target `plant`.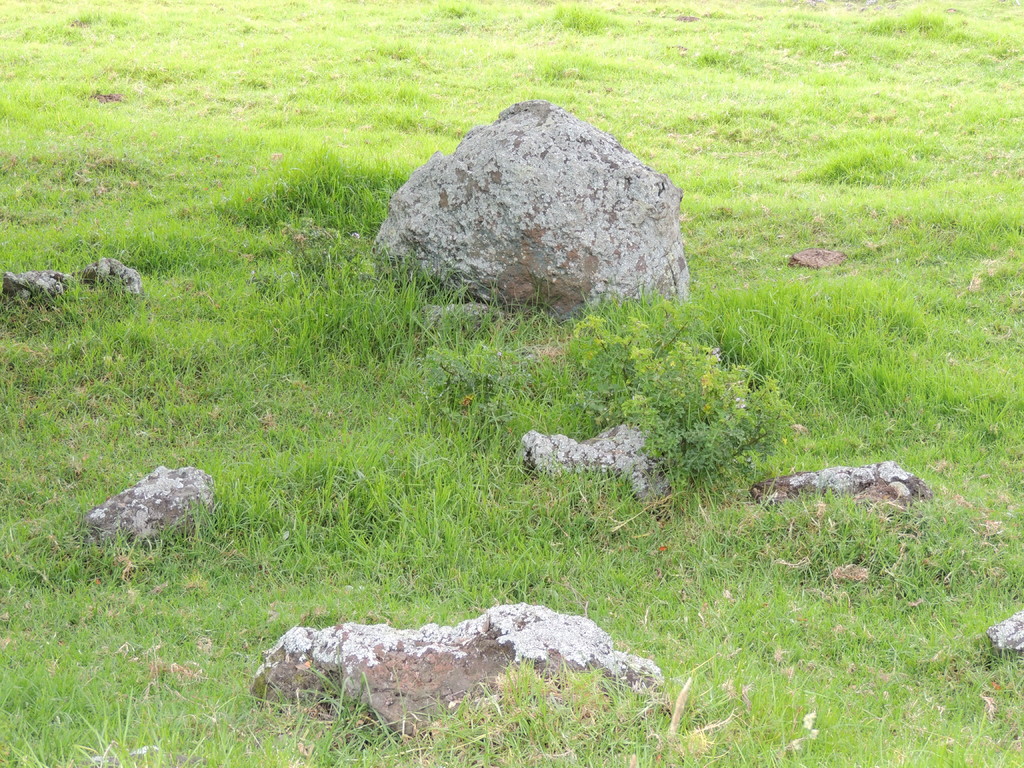
Target region: l=547, t=278, r=796, b=495.
